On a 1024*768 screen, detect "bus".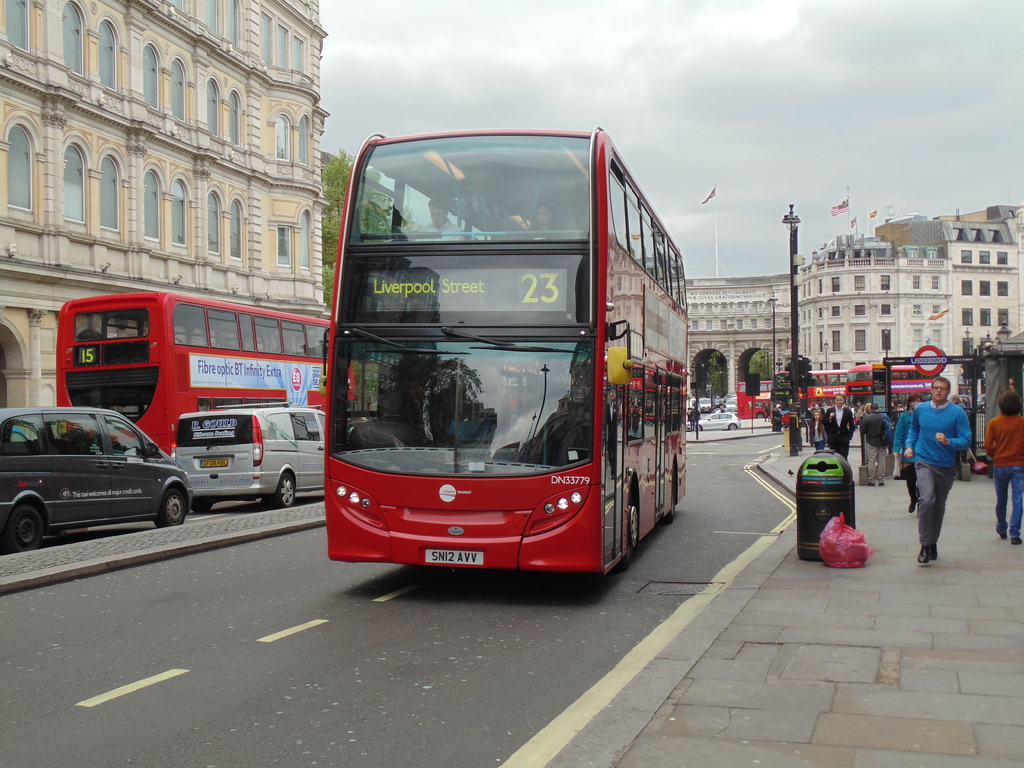
crop(802, 368, 848, 408).
